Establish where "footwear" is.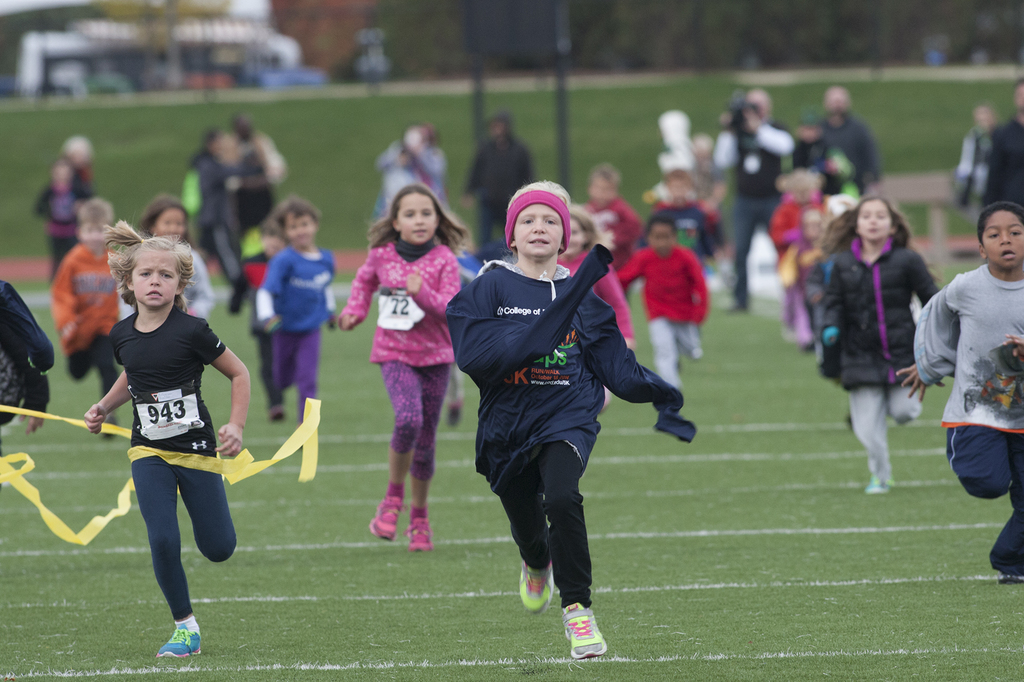
Established at pyautogui.locateOnScreen(861, 471, 899, 500).
